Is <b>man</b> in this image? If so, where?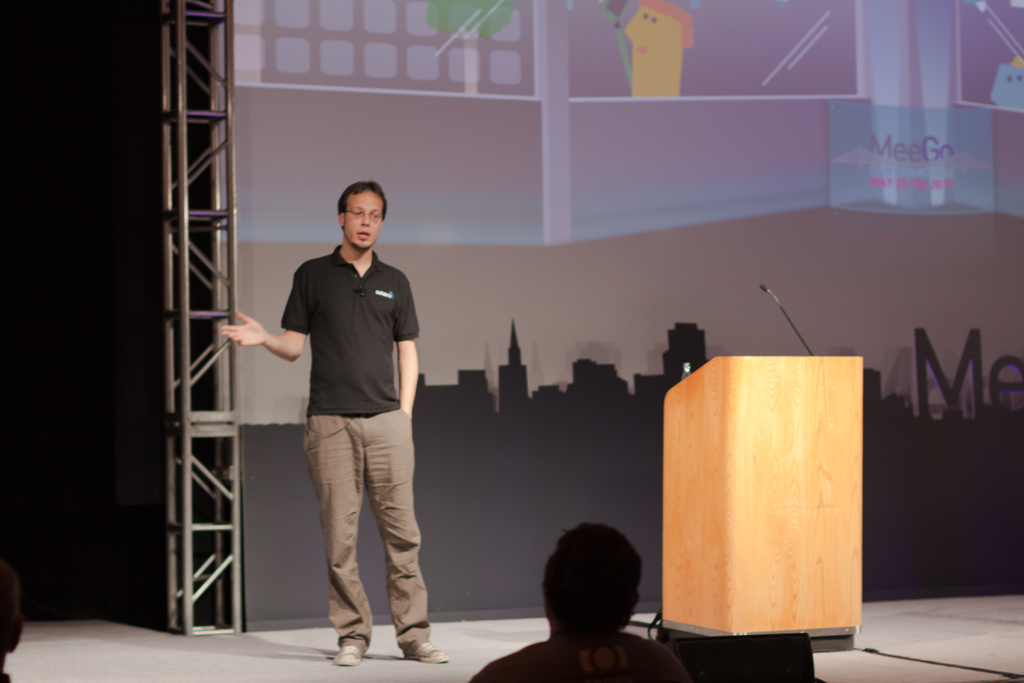
Yes, at <box>467,523,693,682</box>.
